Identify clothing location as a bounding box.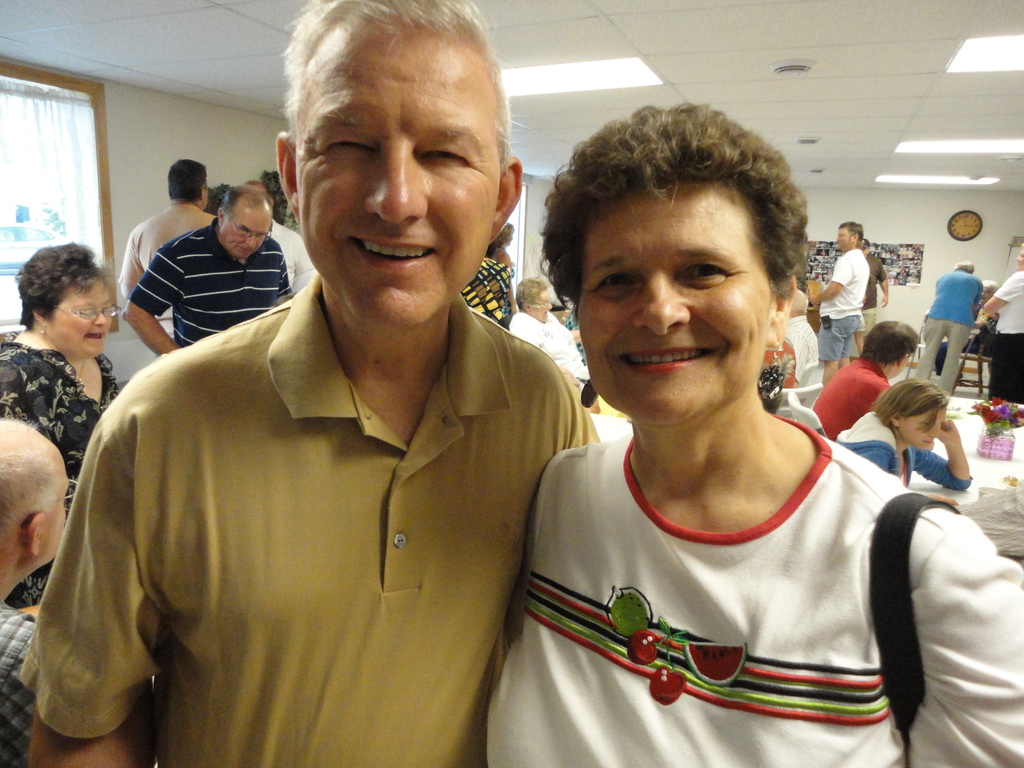
[509, 307, 590, 392].
